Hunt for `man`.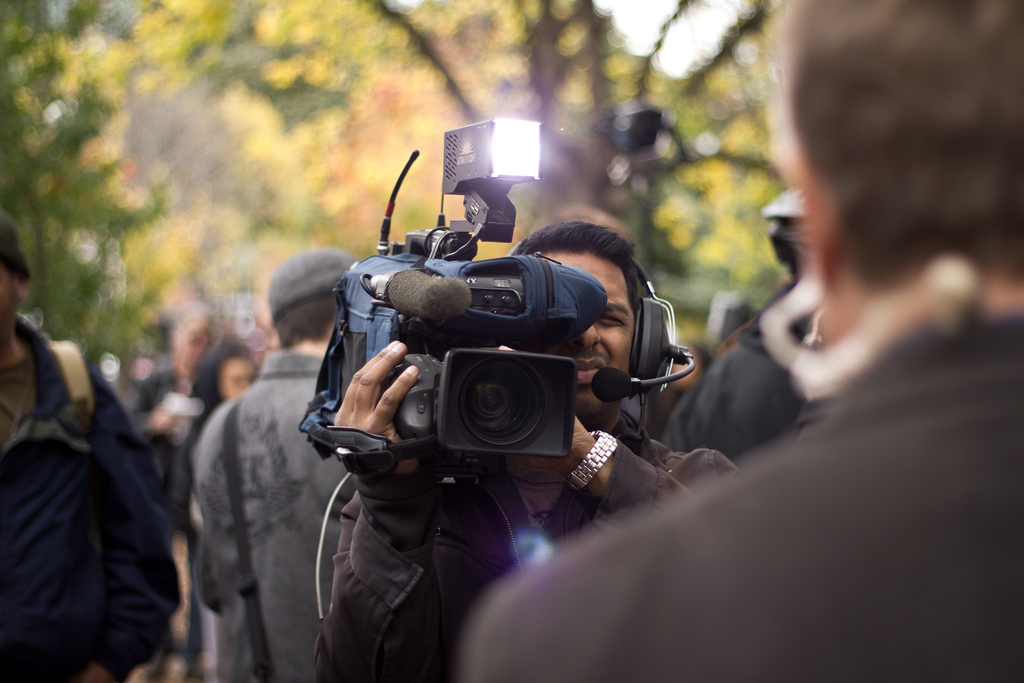
Hunted down at Rect(465, 0, 1021, 682).
